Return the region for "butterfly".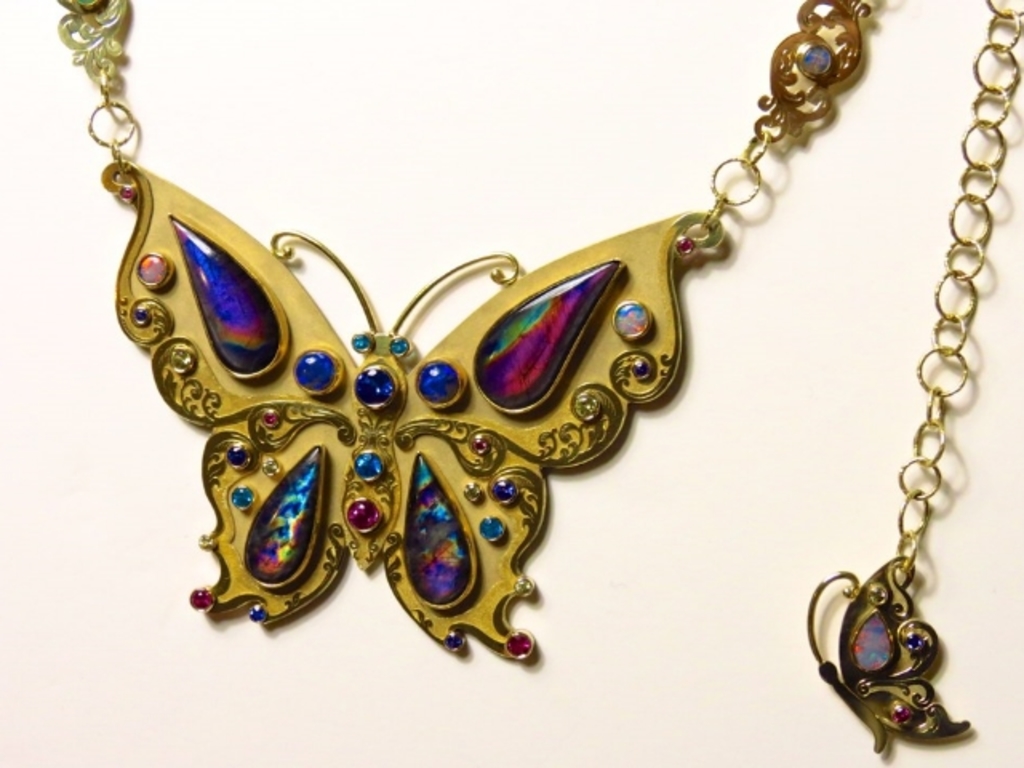
pyautogui.locateOnScreen(102, 162, 728, 659).
